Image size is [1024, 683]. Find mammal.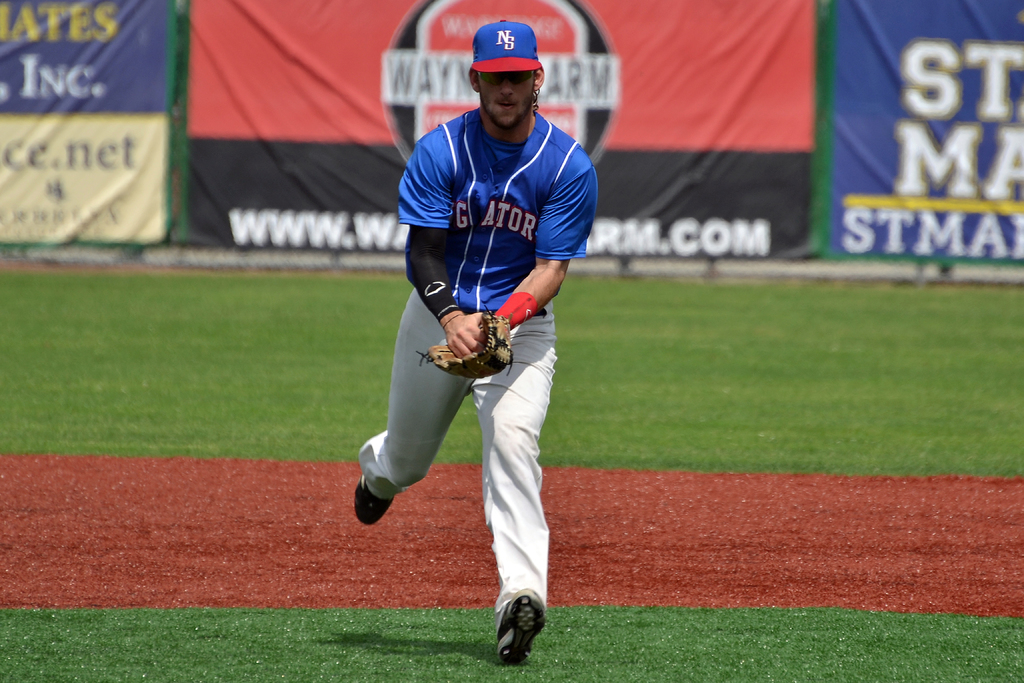
bbox=(372, 65, 588, 666).
